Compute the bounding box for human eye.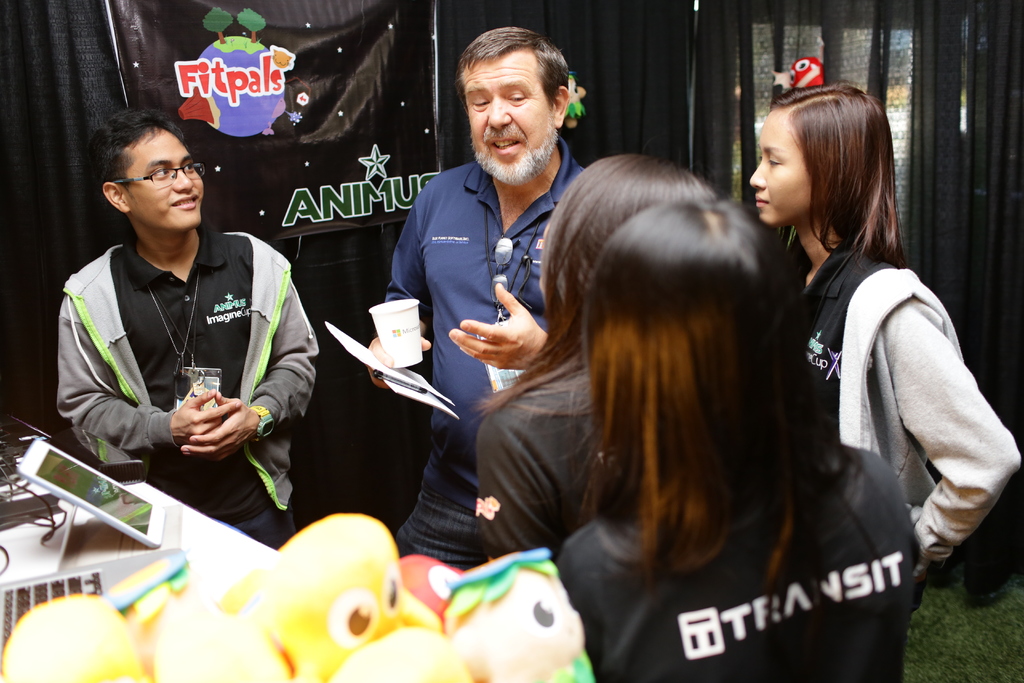
[left=504, top=89, right=532, bottom=104].
